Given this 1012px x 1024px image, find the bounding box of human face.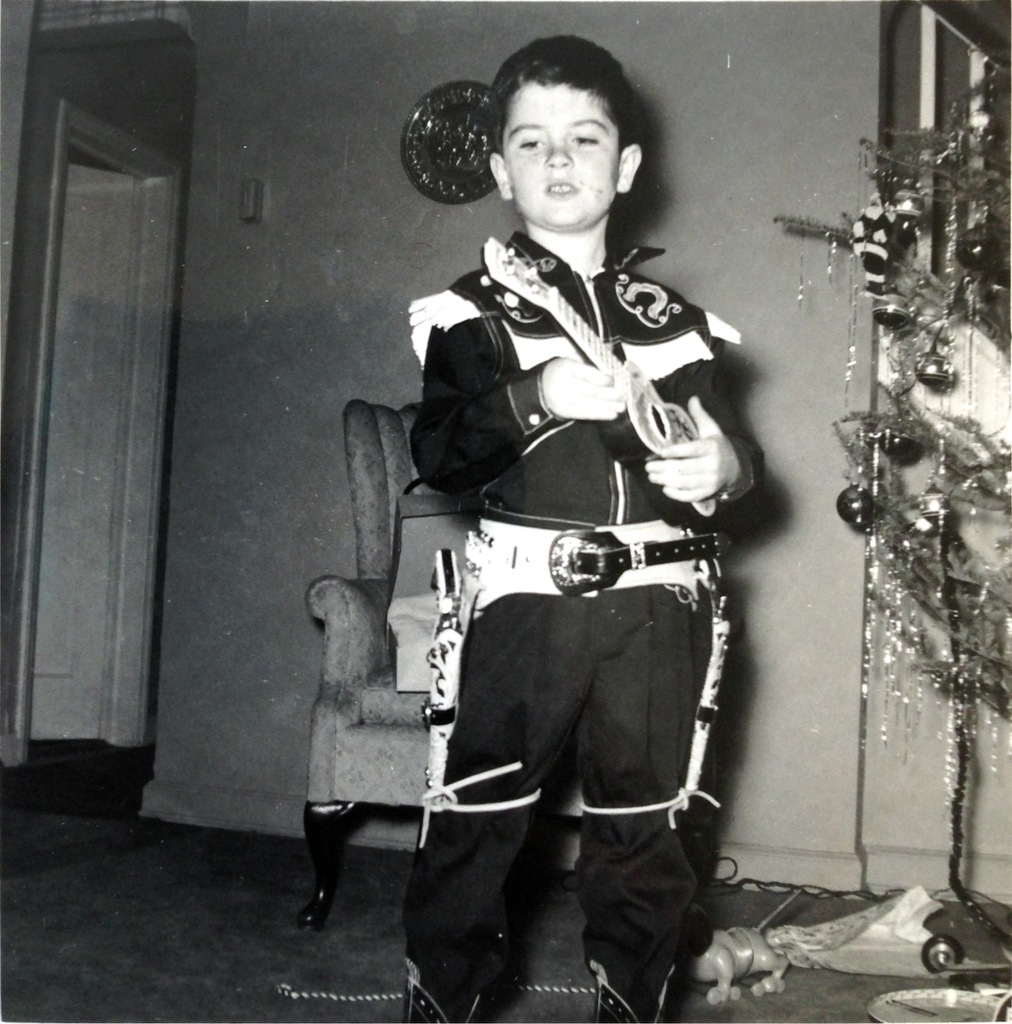
Rect(506, 85, 623, 221).
